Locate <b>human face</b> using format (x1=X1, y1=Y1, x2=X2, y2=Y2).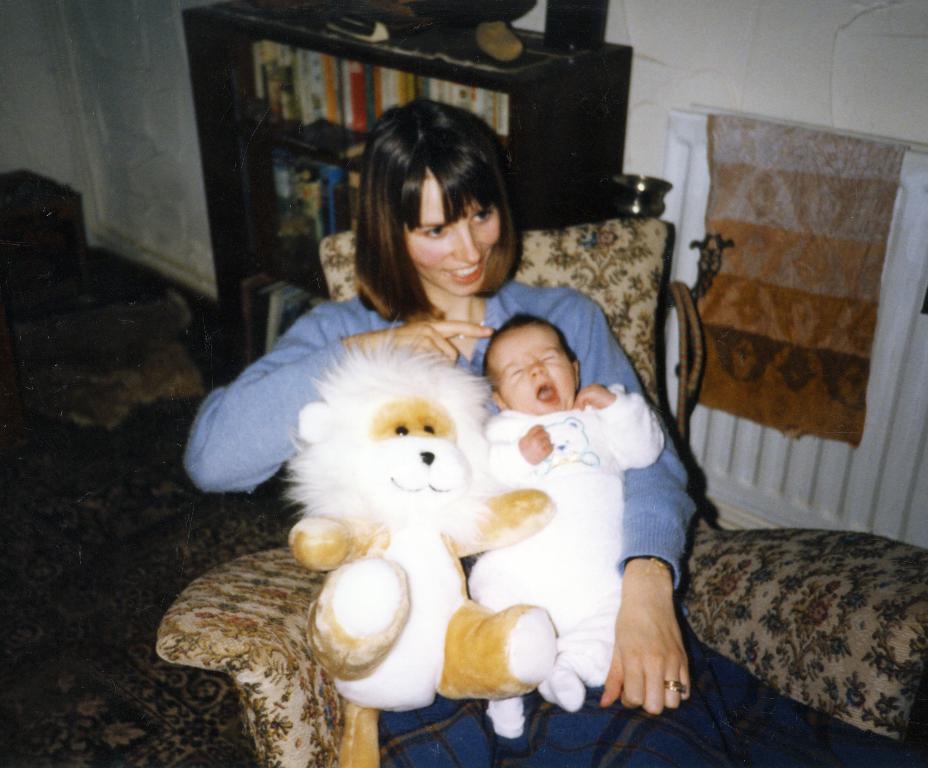
(x1=407, y1=172, x2=501, y2=294).
